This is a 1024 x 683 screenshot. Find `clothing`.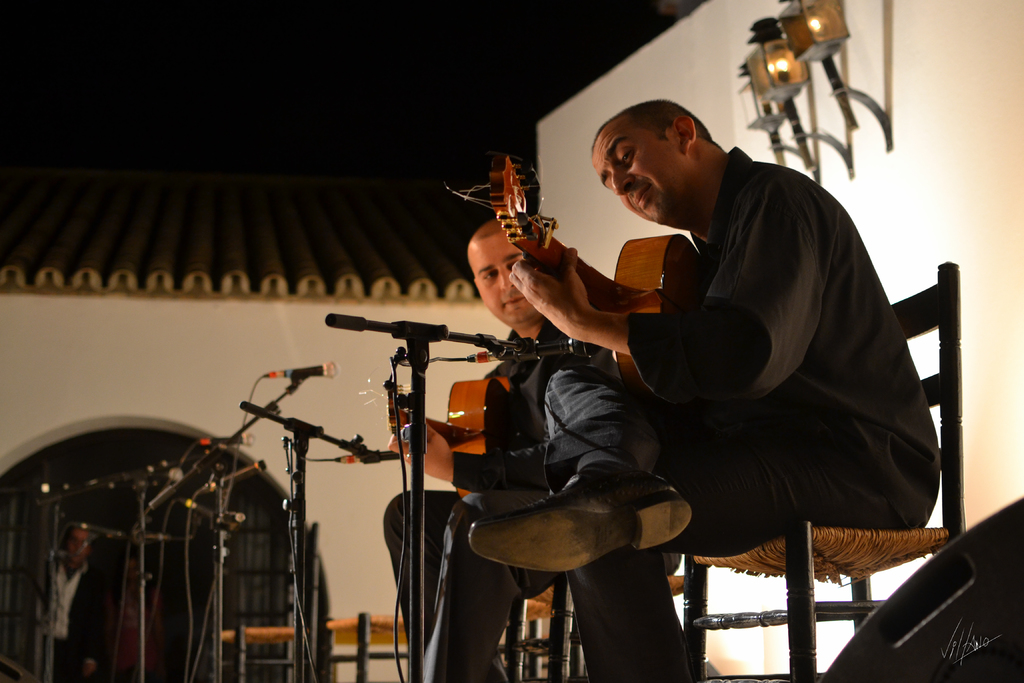
Bounding box: (381,327,580,673).
